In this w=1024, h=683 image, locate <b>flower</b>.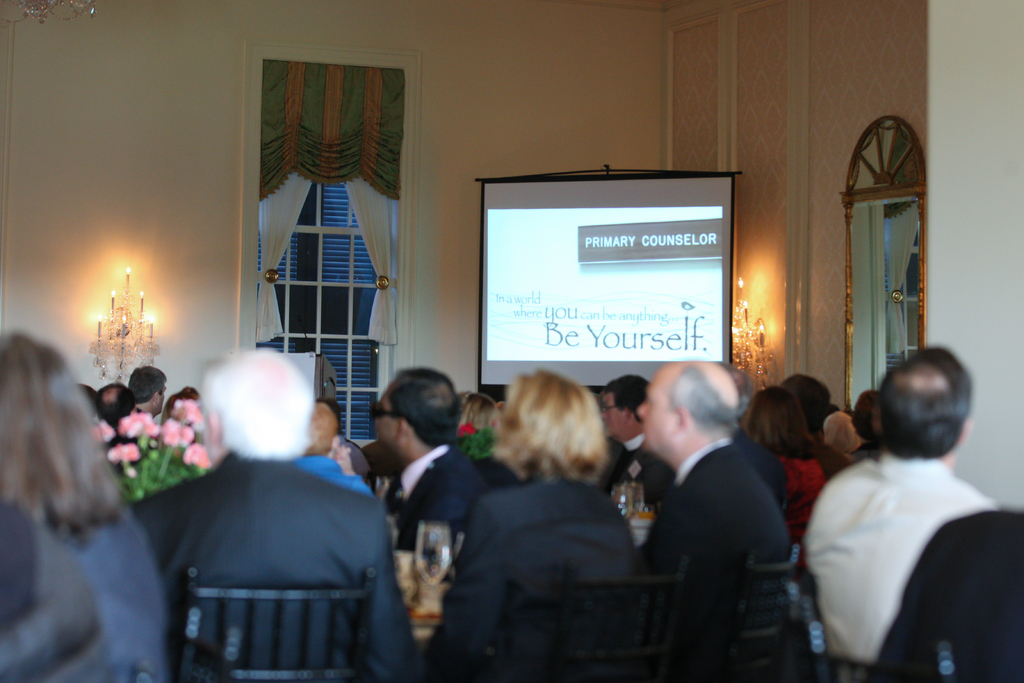
Bounding box: [120, 407, 155, 436].
